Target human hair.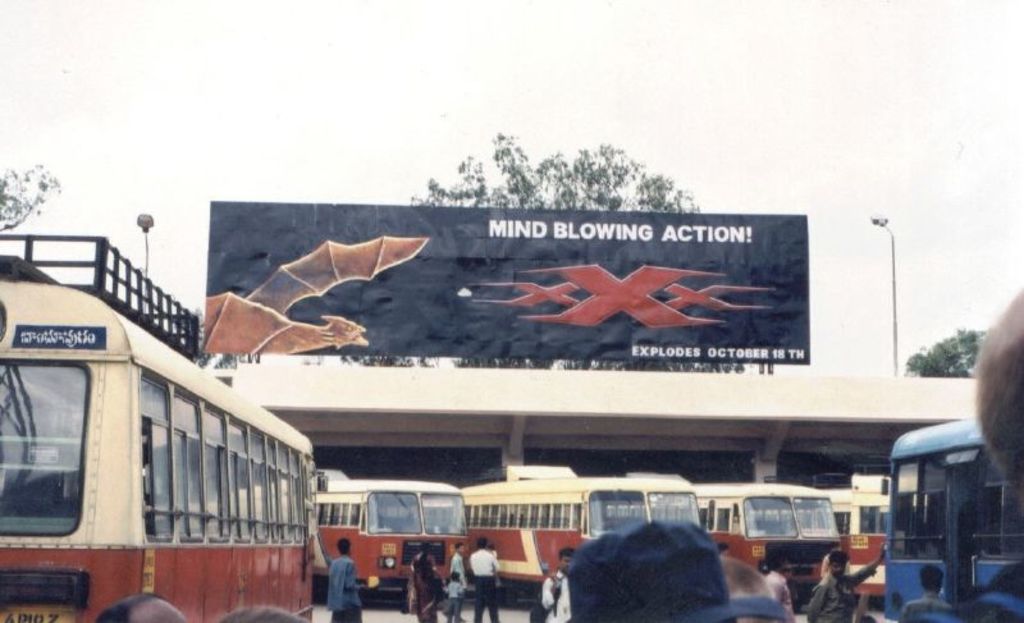
Target region: BBox(421, 541, 429, 556).
